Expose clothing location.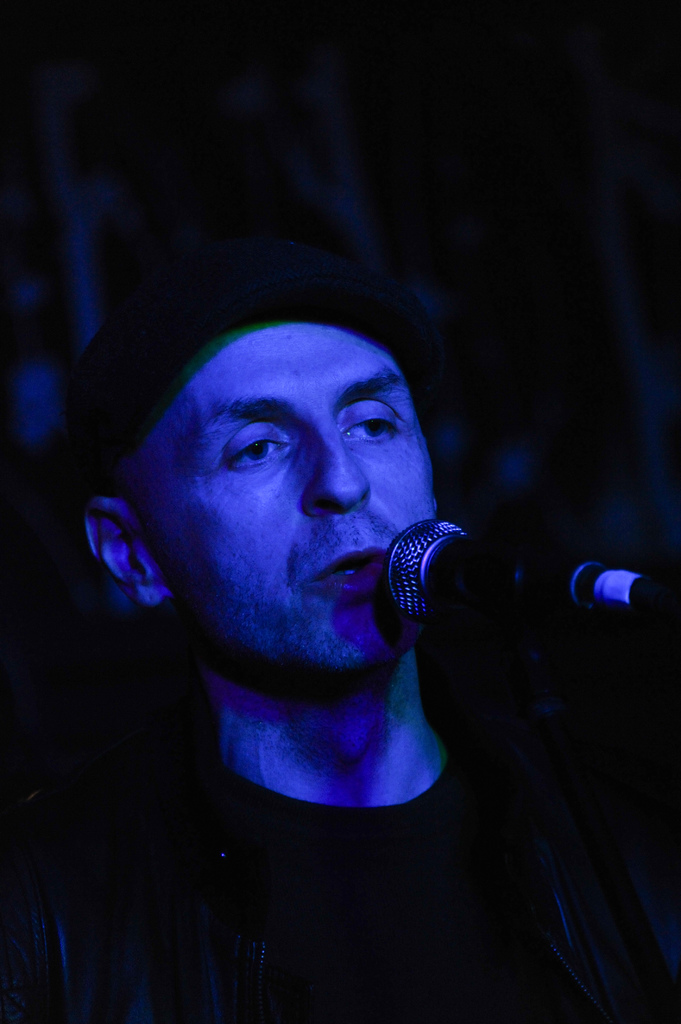
Exposed at 0:696:680:1023.
